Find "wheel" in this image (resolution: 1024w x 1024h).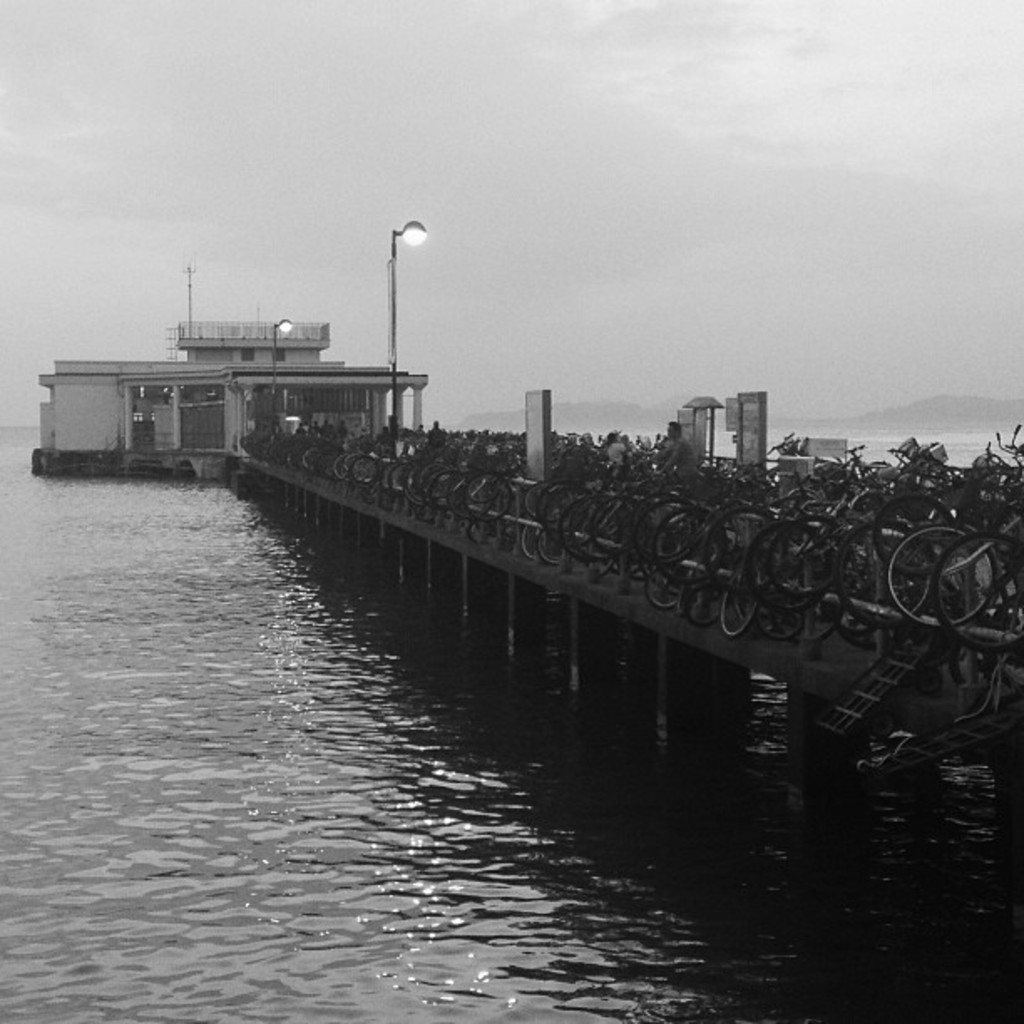
743, 519, 842, 604.
